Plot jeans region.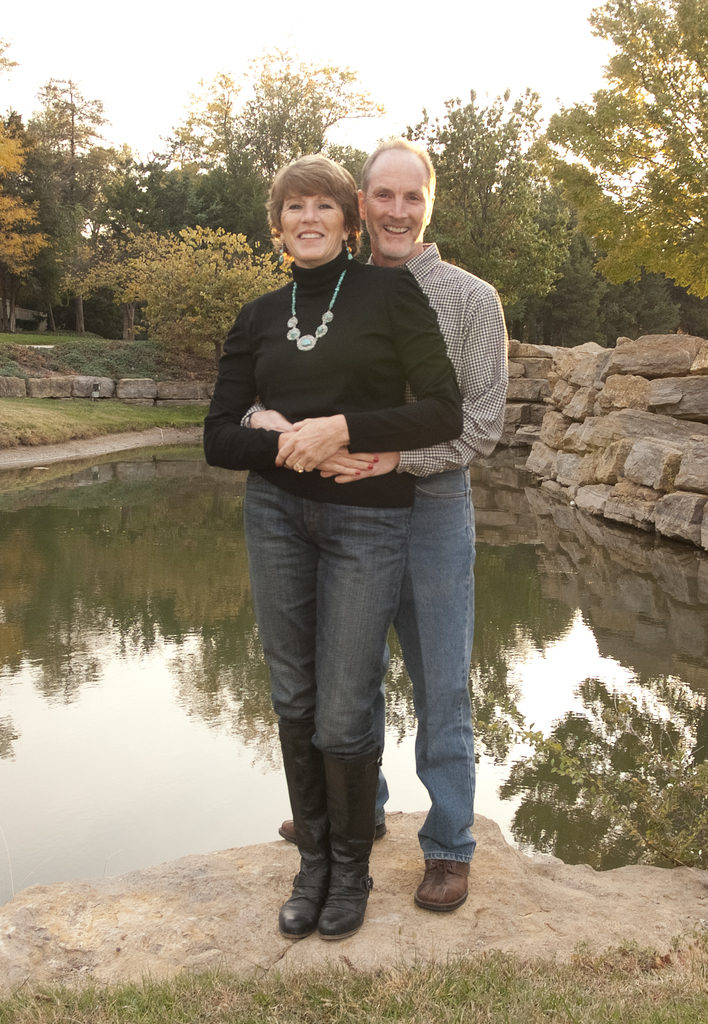
Plotted at l=226, t=476, r=491, b=920.
